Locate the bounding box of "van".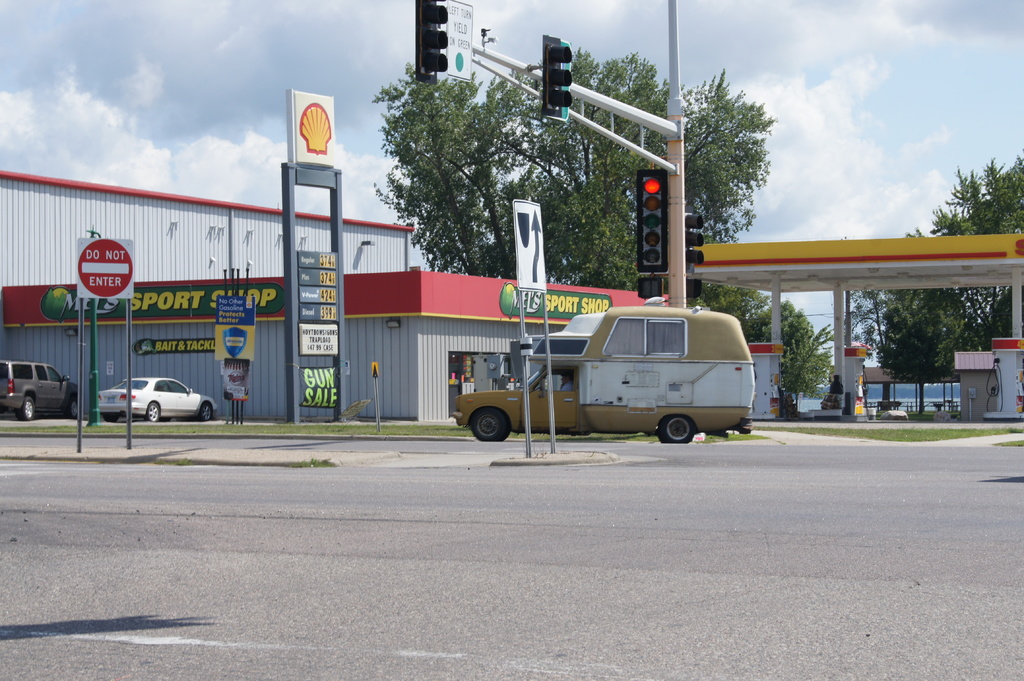
Bounding box: bbox=[0, 360, 82, 422].
